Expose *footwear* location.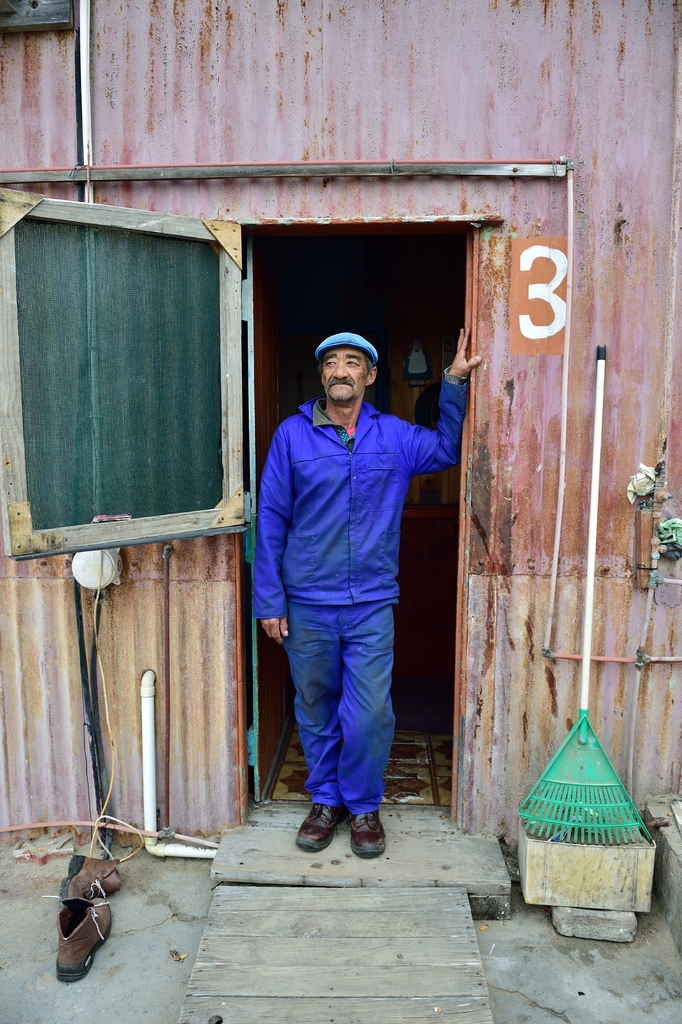
Exposed at [49, 895, 117, 987].
